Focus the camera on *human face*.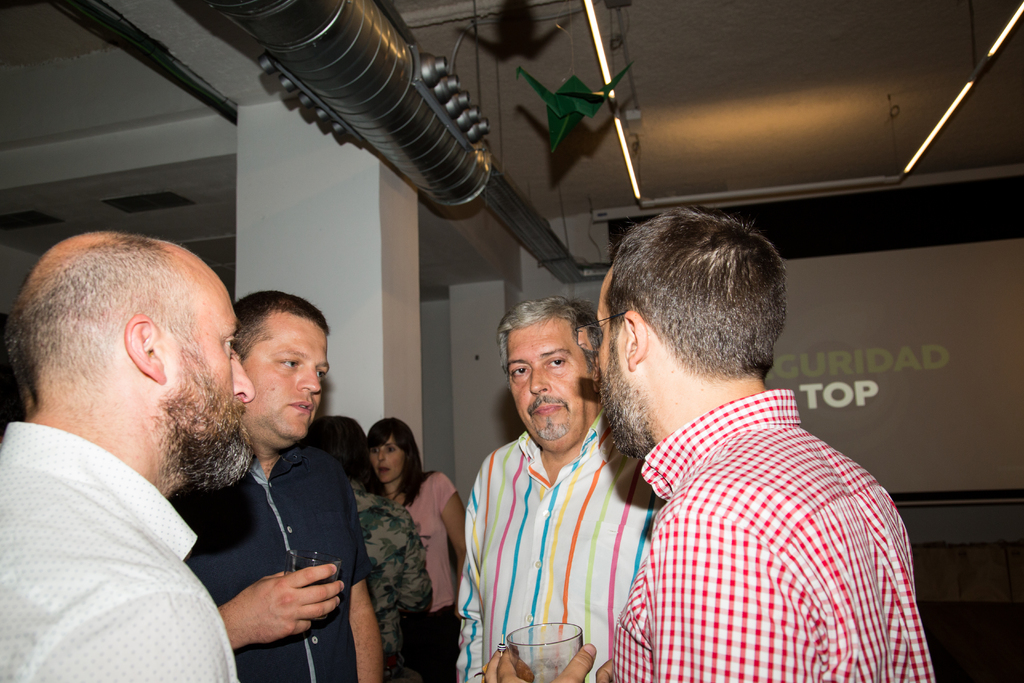
Focus region: box(582, 268, 634, 450).
